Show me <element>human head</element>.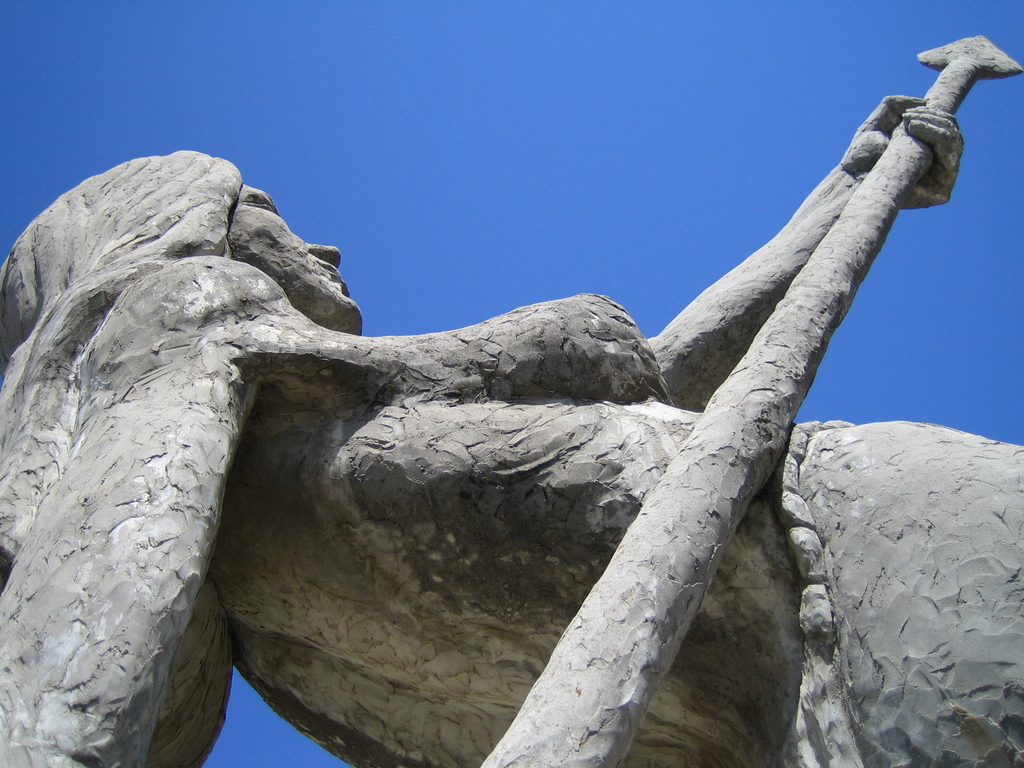
<element>human head</element> is here: rect(0, 147, 356, 337).
